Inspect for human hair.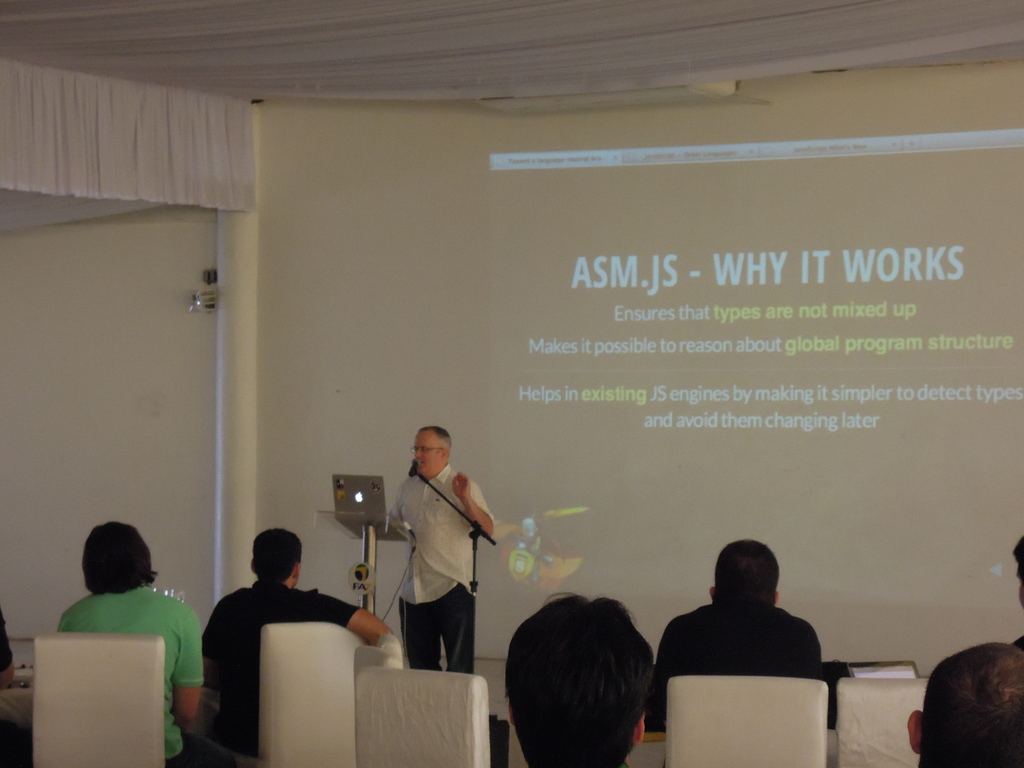
Inspection: x1=714, y1=537, x2=779, y2=616.
